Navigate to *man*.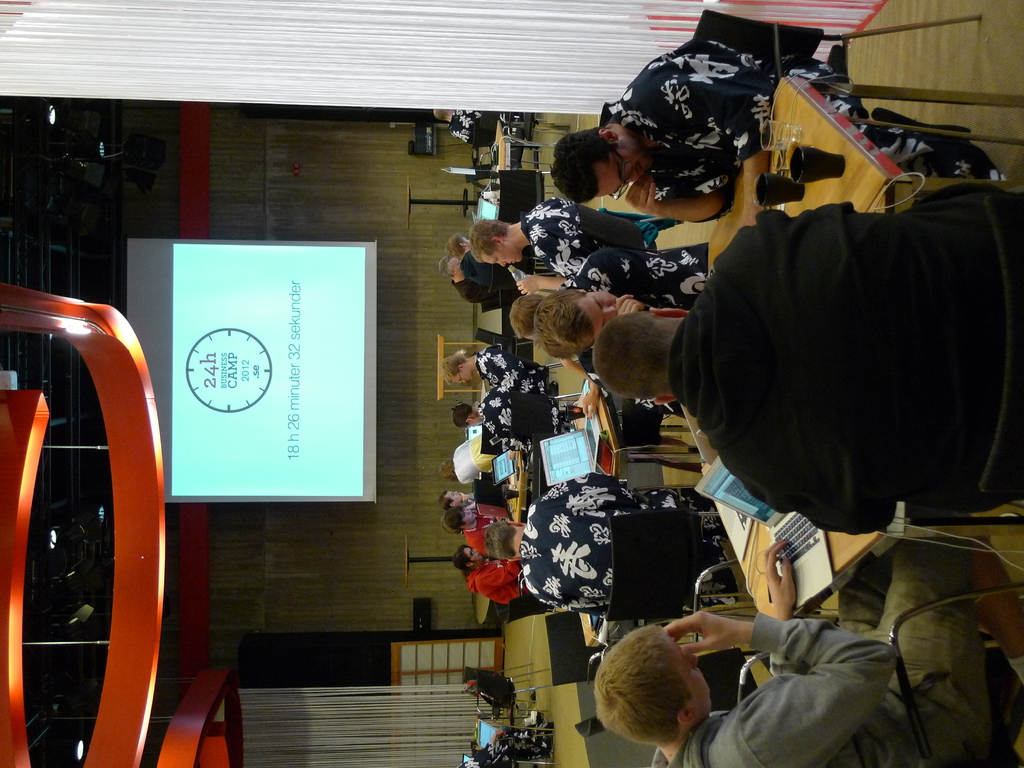
Navigation target: bbox=[595, 555, 1023, 767].
